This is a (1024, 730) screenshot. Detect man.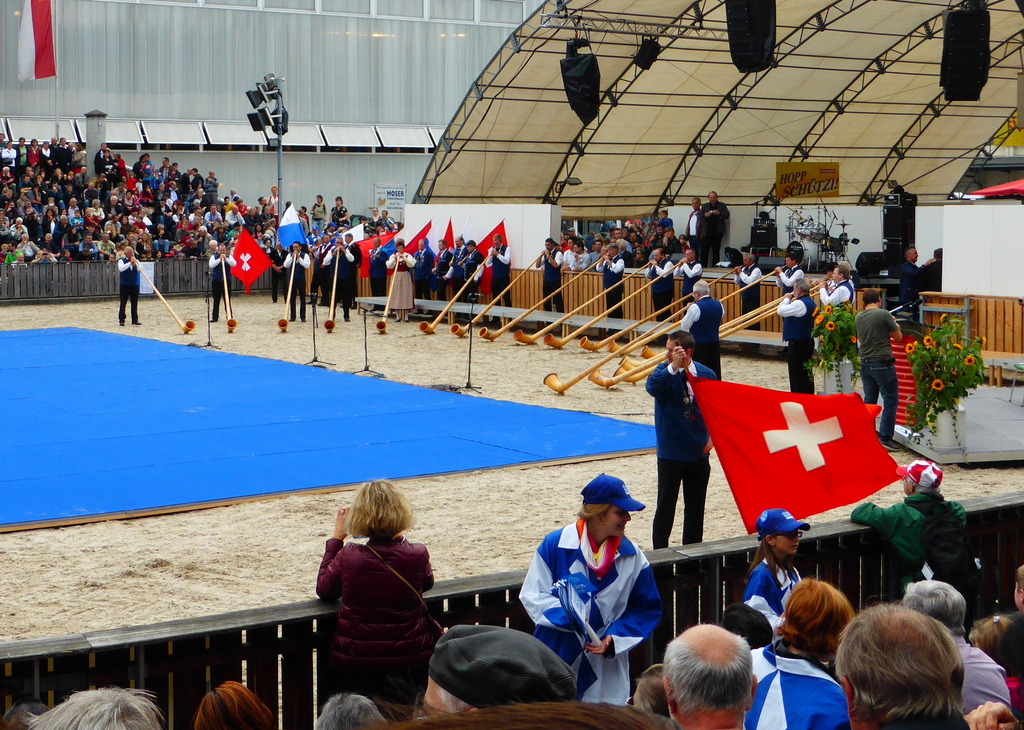
x1=815 y1=271 x2=857 y2=321.
